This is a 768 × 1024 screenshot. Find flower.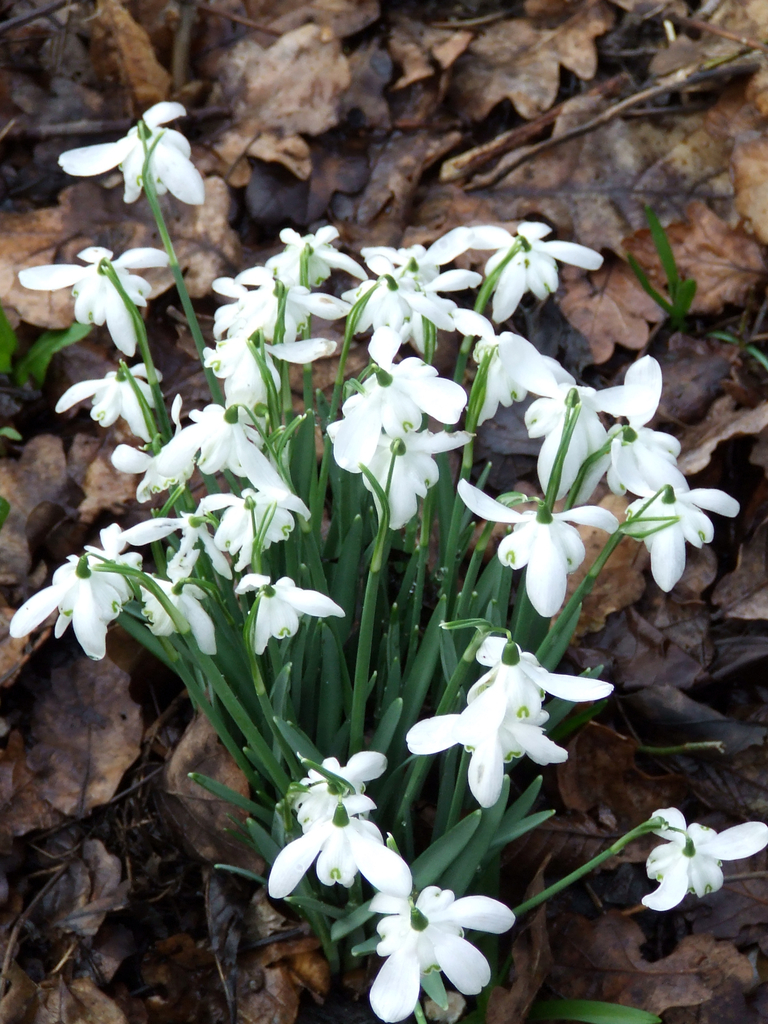
Bounding box: (left=639, top=803, right=767, bottom=913).
